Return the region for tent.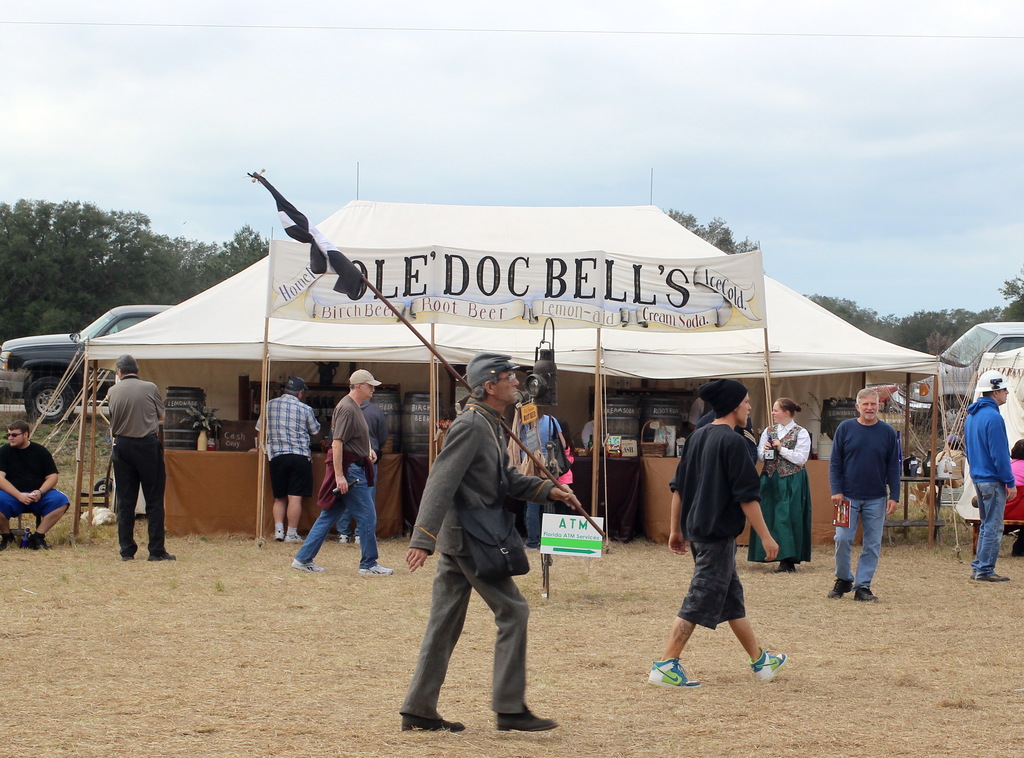
x1=914 y1=342 x2=1023 y2=576.
